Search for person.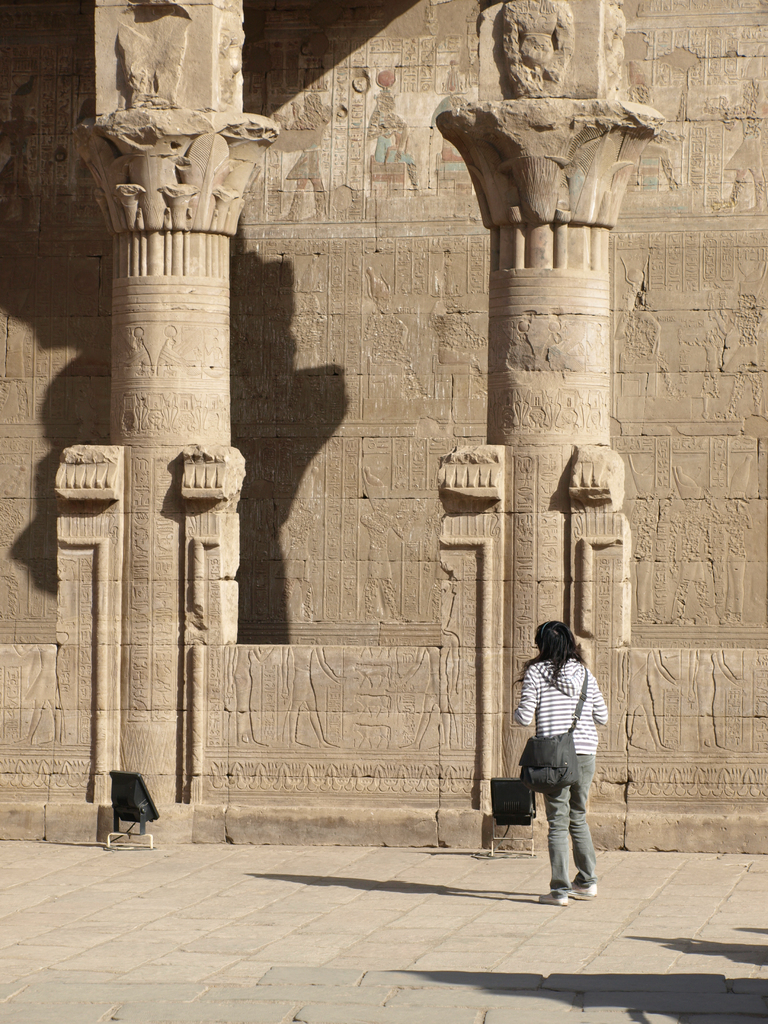
Found at <bbox>271, 94, 326, 220</bbox>.
